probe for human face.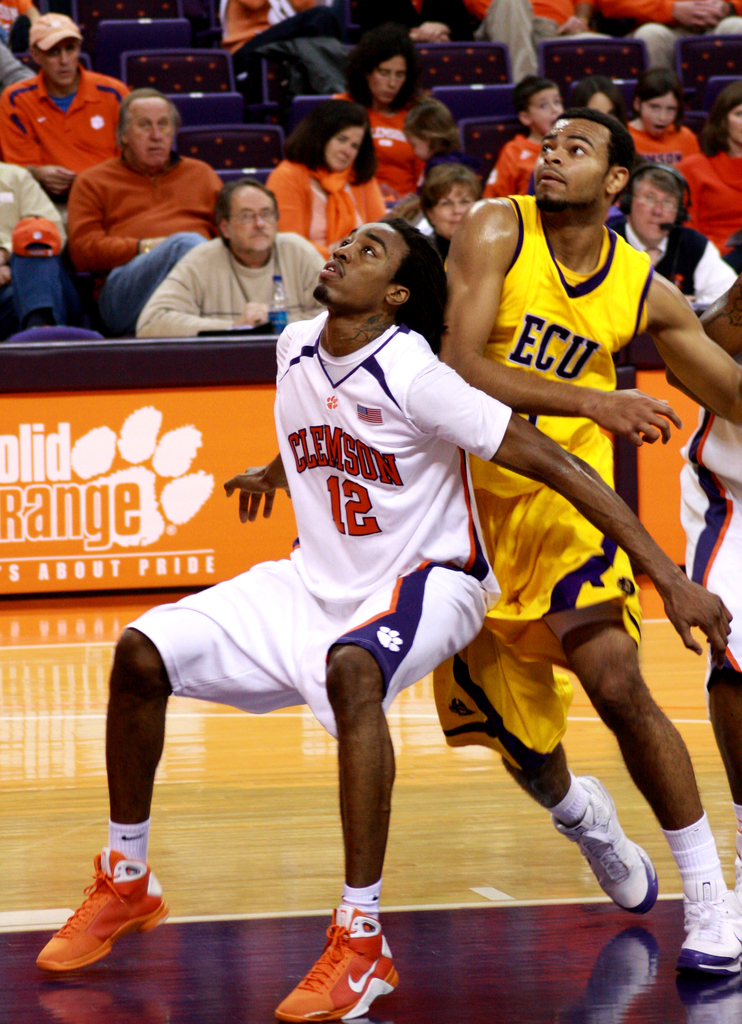
Probe result: x1=370, y1=58, x2=406, y2=103.
